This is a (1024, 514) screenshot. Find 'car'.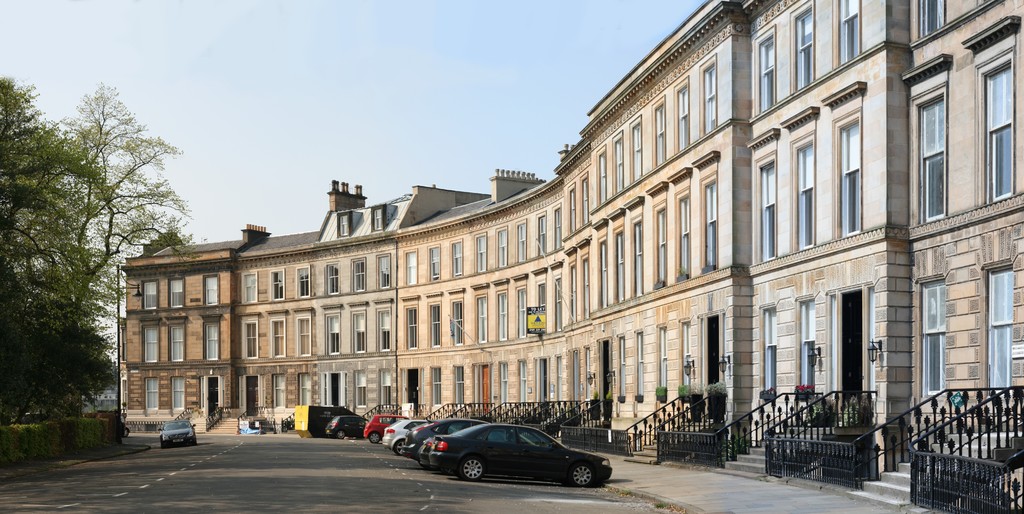
Bounding box: box=[392, 416, 483, 460].
